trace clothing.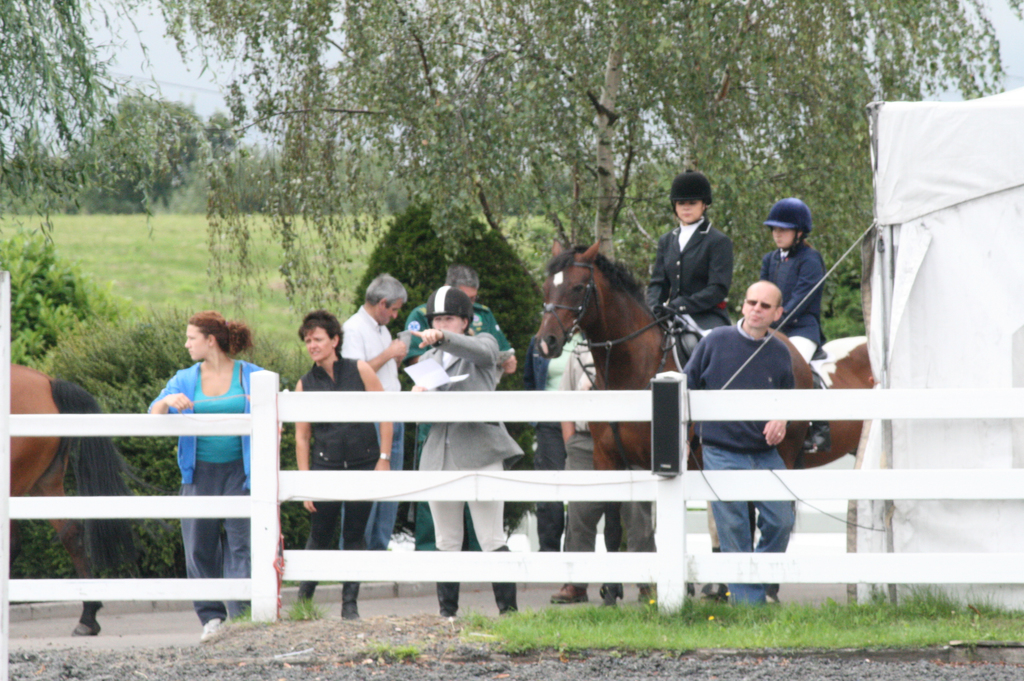
Traced to l=333, t=305, r=398, b=547.
